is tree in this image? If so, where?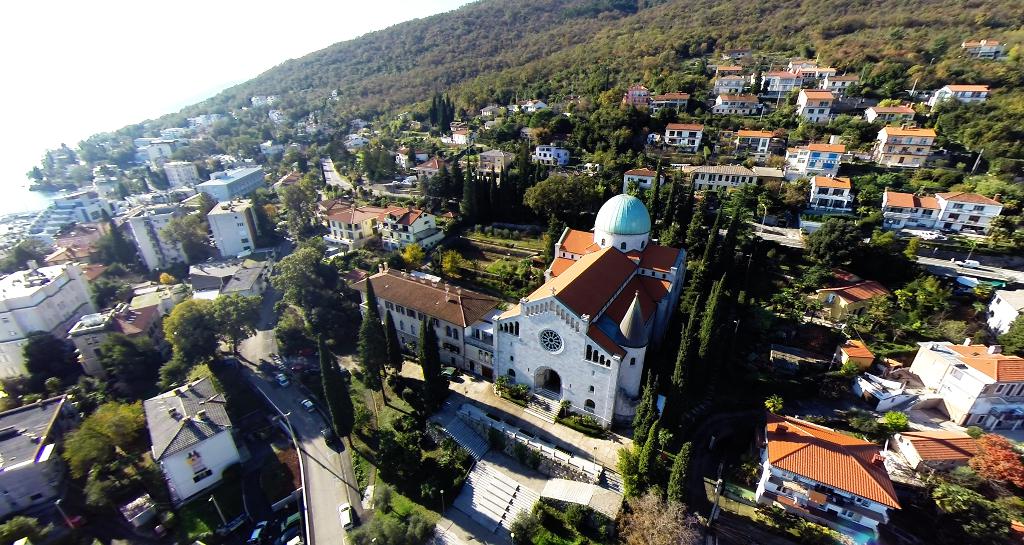
Yes, at left=85, top=329, right=166, bottom=393.
